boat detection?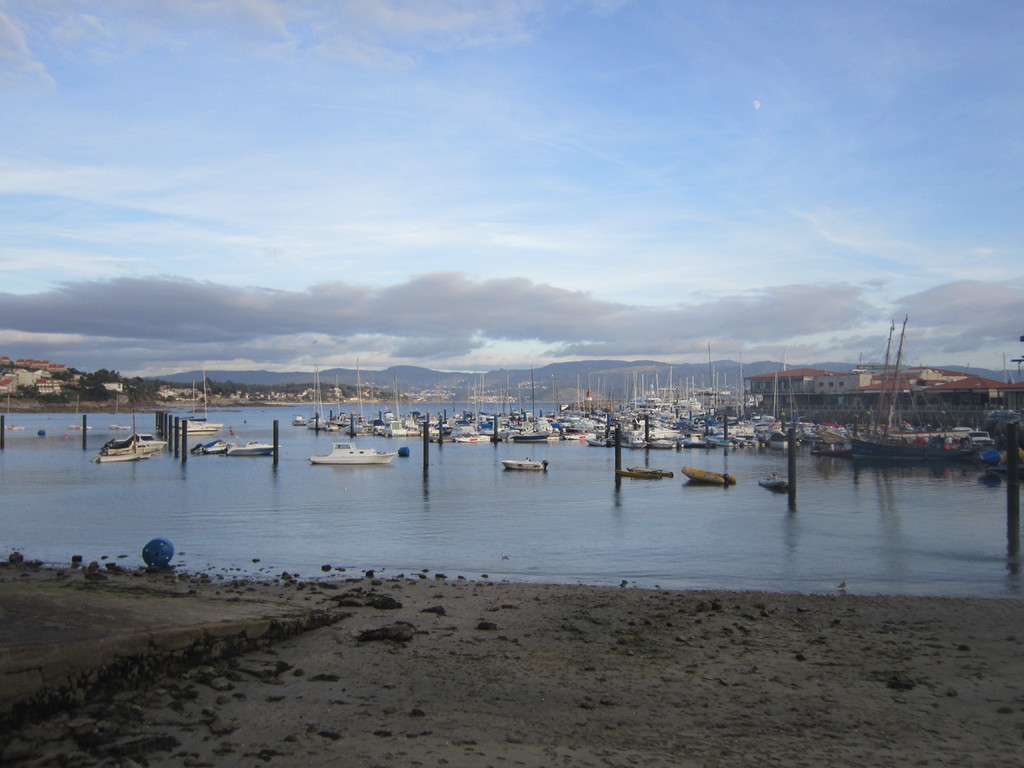
select_region(184, 417, 216, 435)
